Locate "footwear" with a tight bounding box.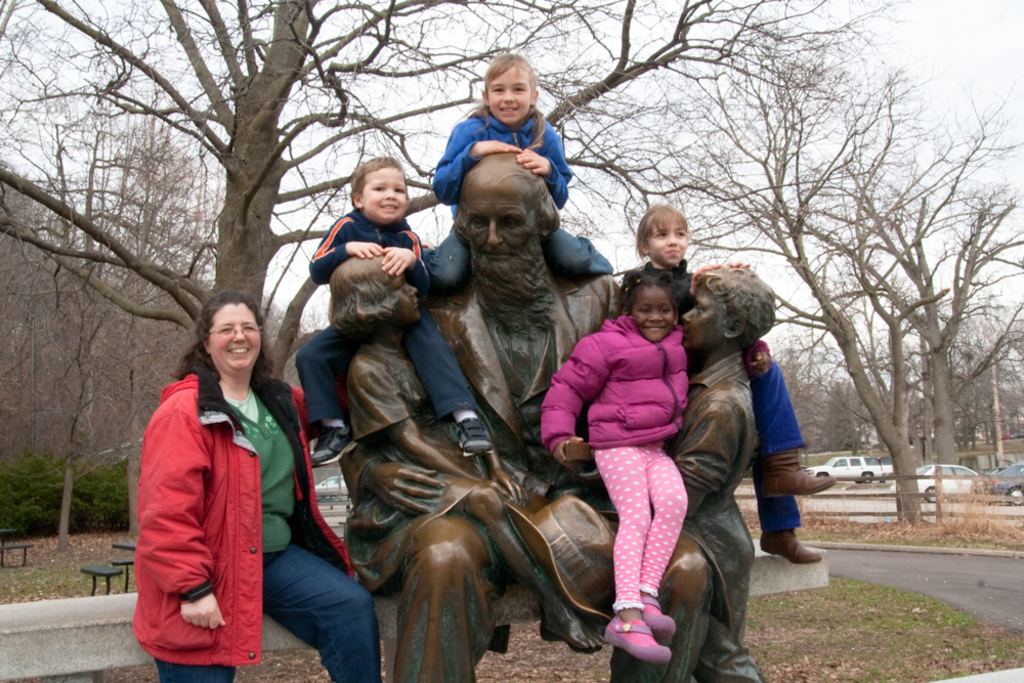
451 414 493 454.
